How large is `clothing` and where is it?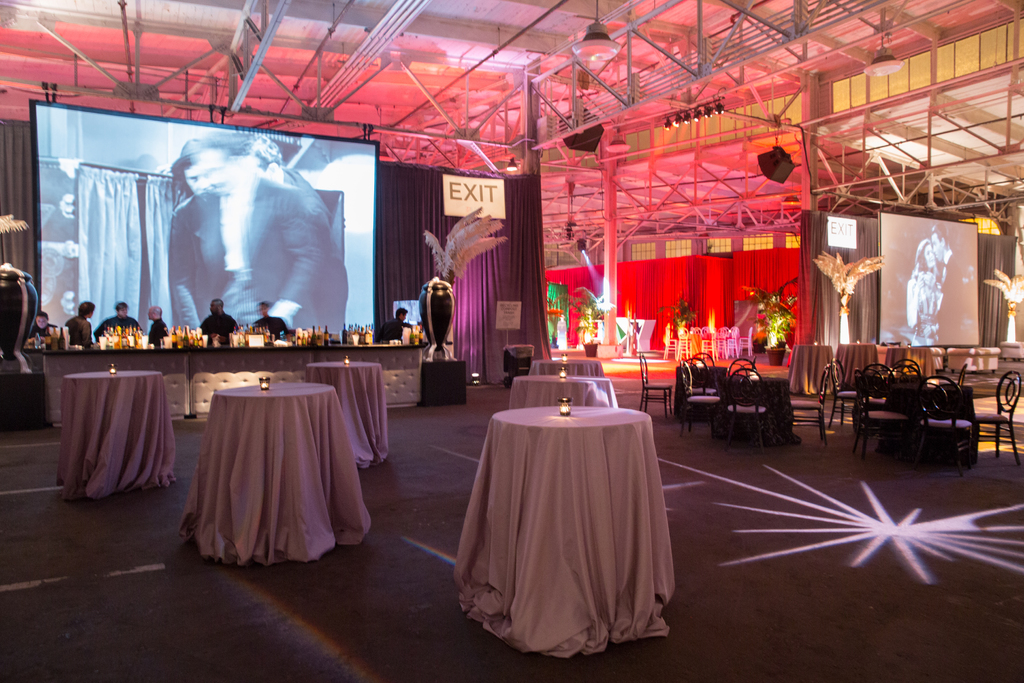
Bounding box: bbox=[95, 314, 141, 339].
